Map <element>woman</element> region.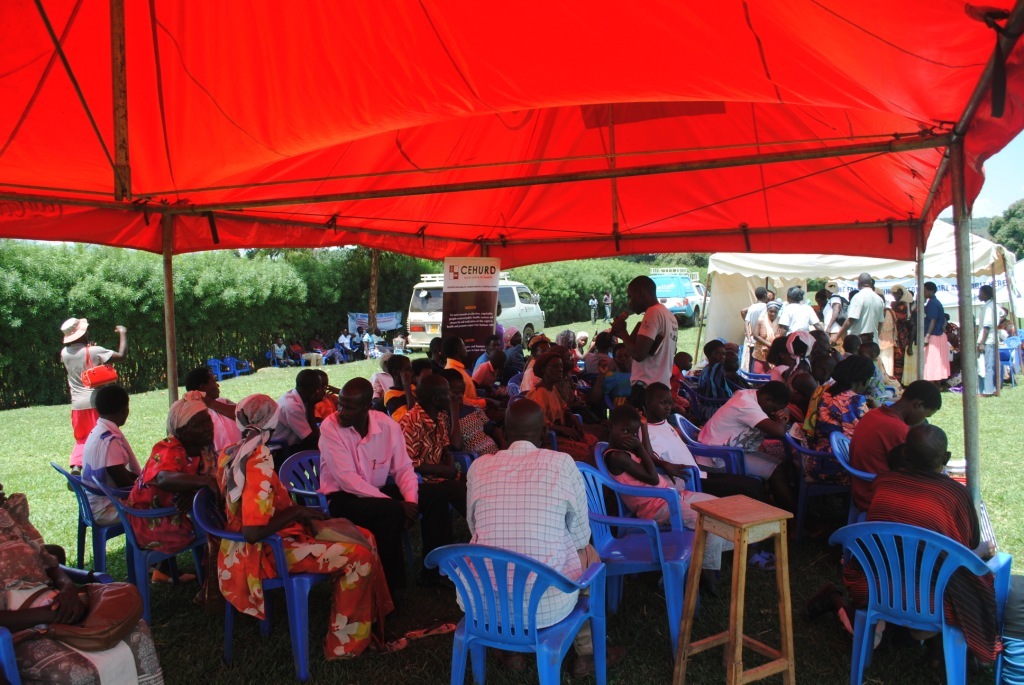
Mapped to Rect(774, 287, 823, 338).
